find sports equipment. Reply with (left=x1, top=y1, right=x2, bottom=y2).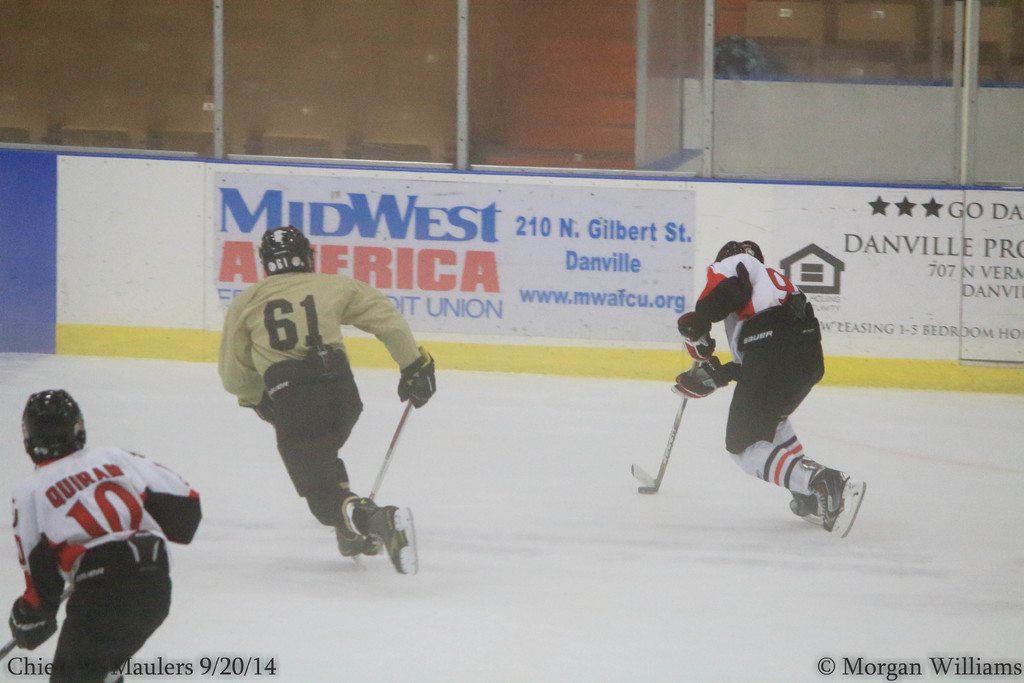
(left=669, top=360, right=727, bottom=402).
